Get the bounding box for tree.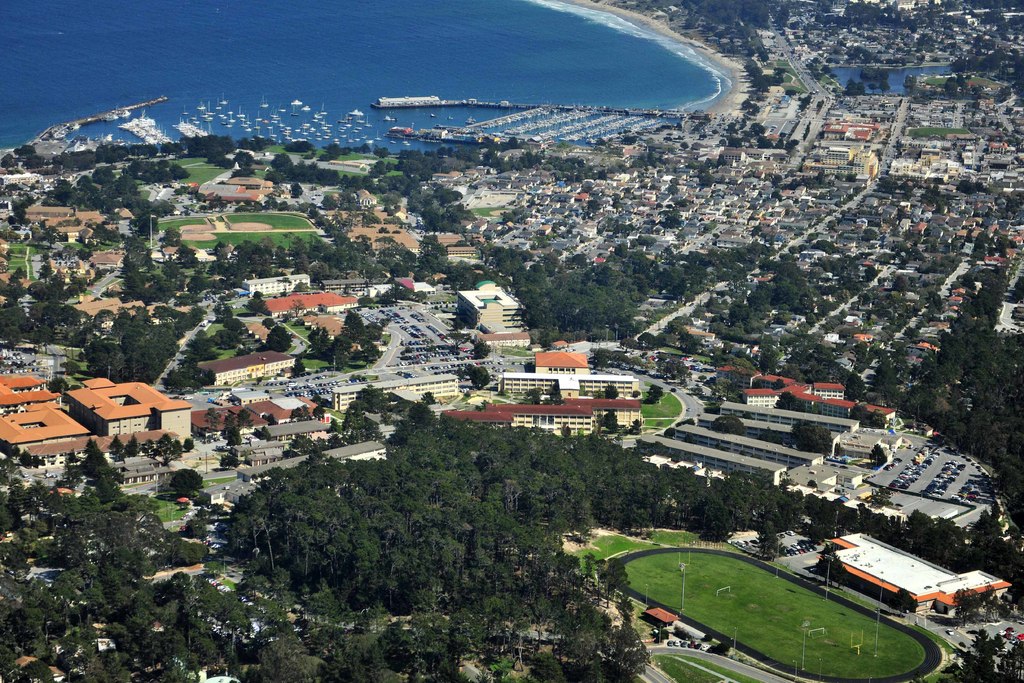
309, 403, 330, 416.
